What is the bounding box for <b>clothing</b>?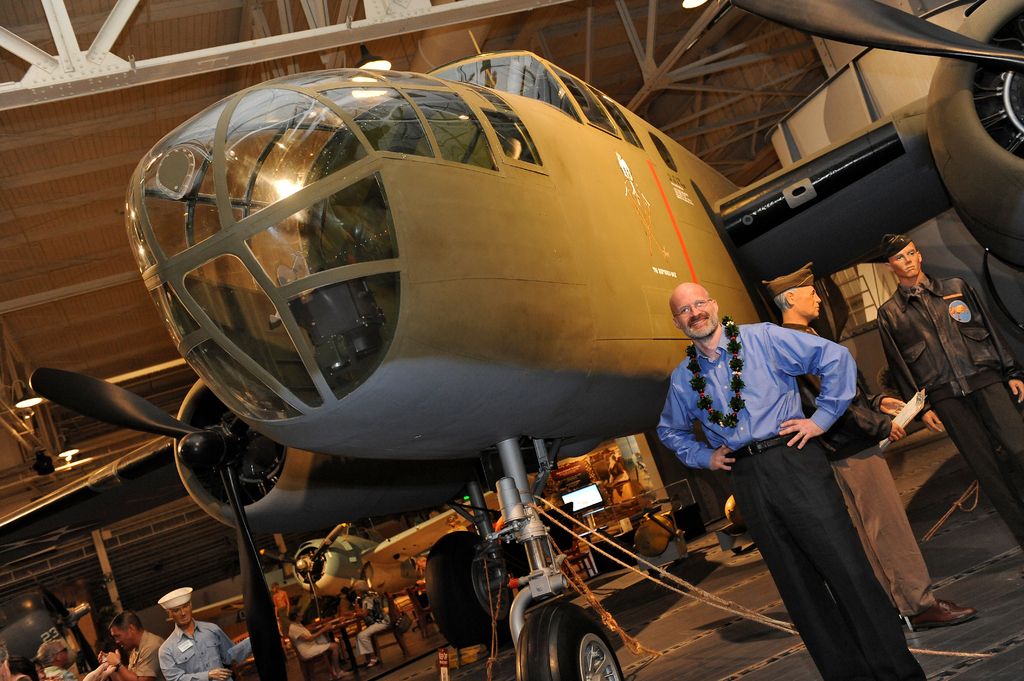
113 634 171 680.
